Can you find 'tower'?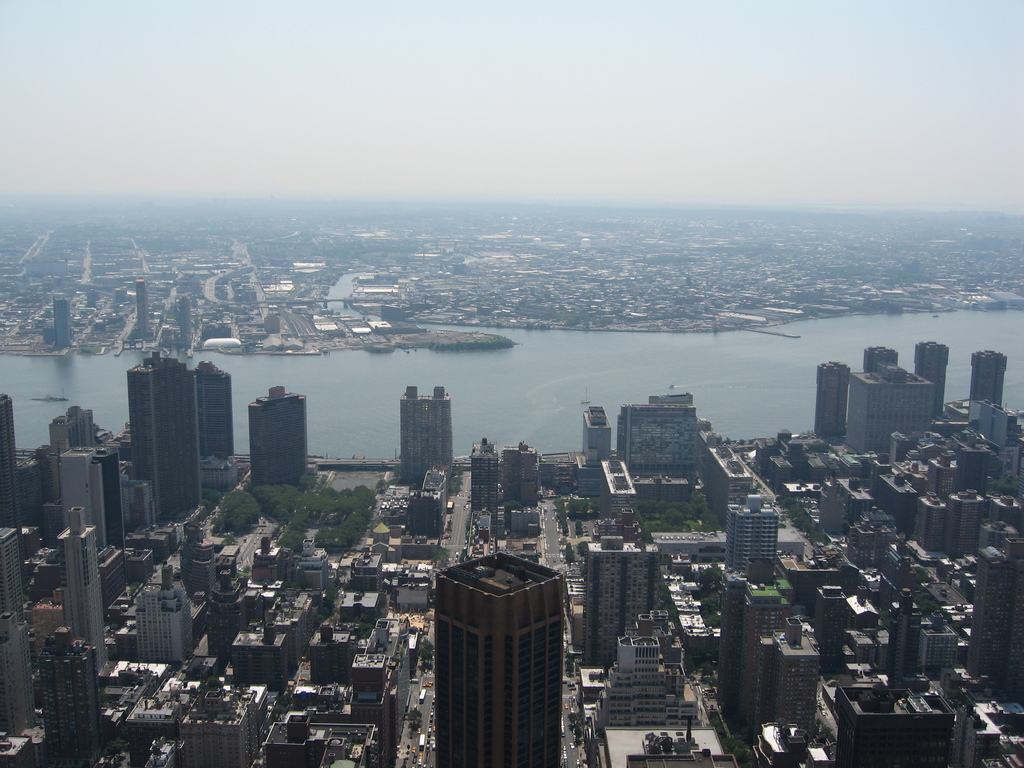
Yes, bounding box: l=715, t=493, r=769, b=604.
